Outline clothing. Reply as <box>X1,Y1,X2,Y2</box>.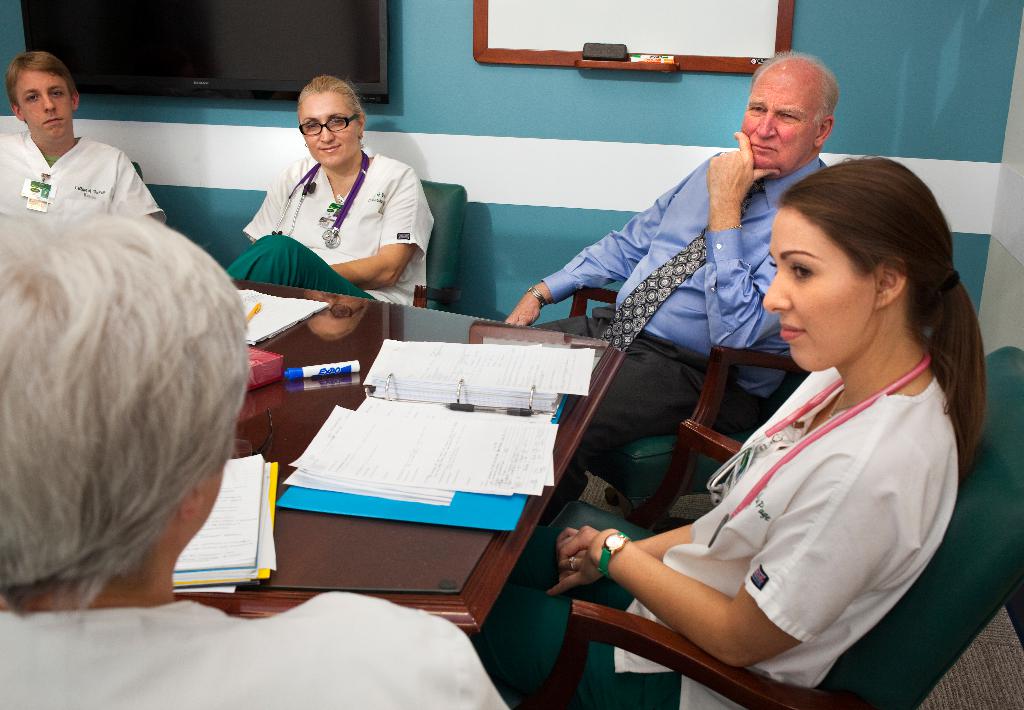
<box>539,147,825,491</box>.
